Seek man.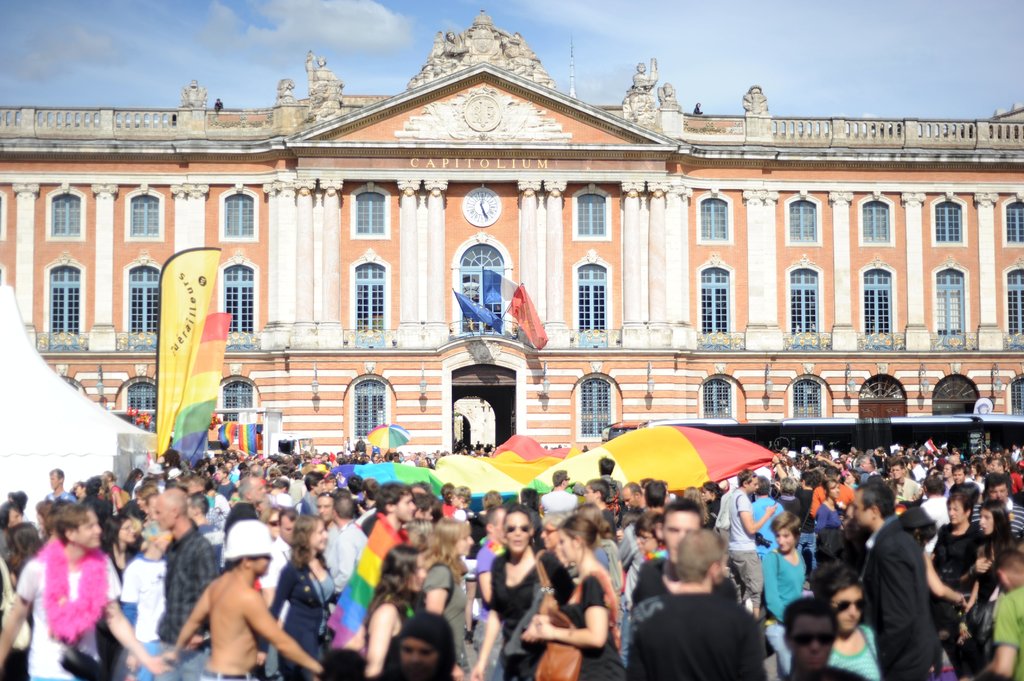
214,466,236,495.
